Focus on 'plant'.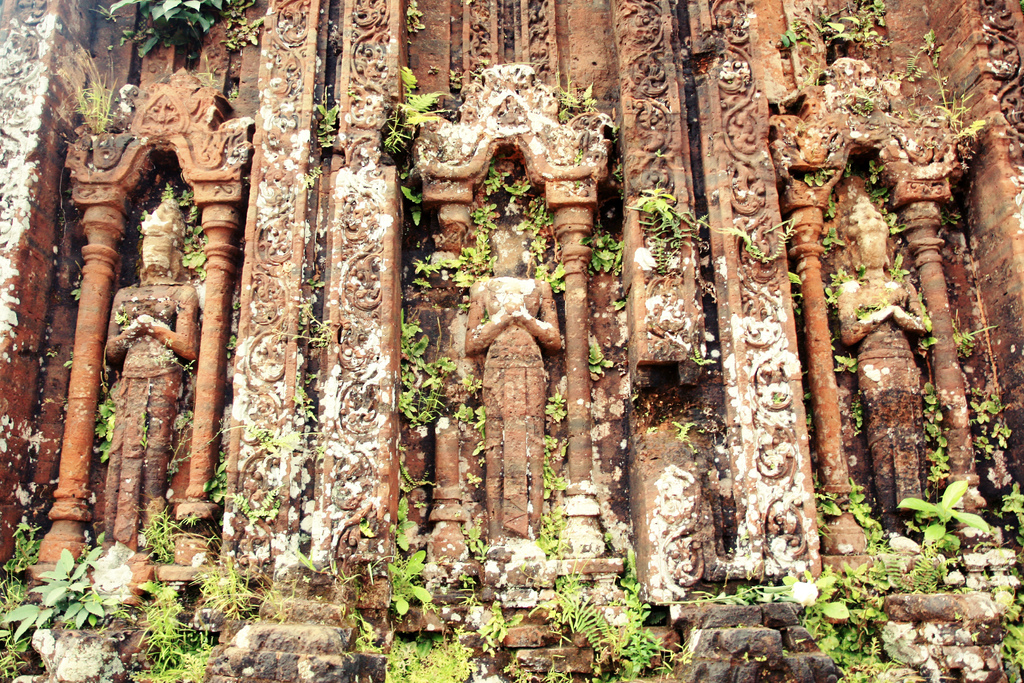
Focused at 607, 121, 623, 142.
